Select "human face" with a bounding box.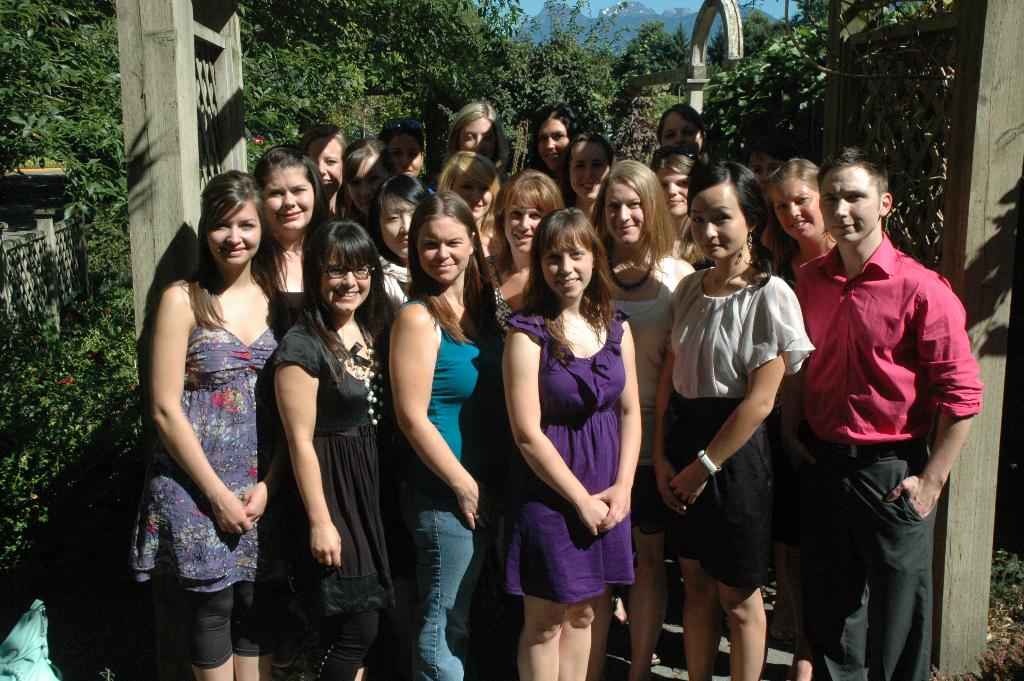
crop(596, 179, 651, 254).
